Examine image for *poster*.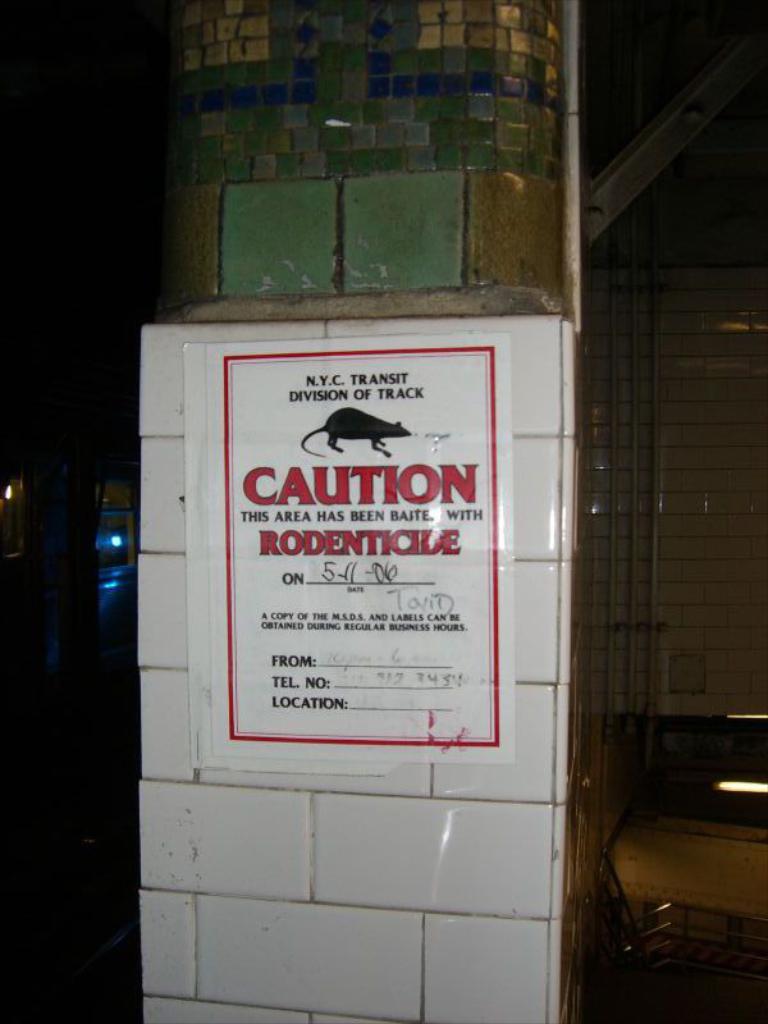
Examination result: bbox(177, 333, 512, 762).
